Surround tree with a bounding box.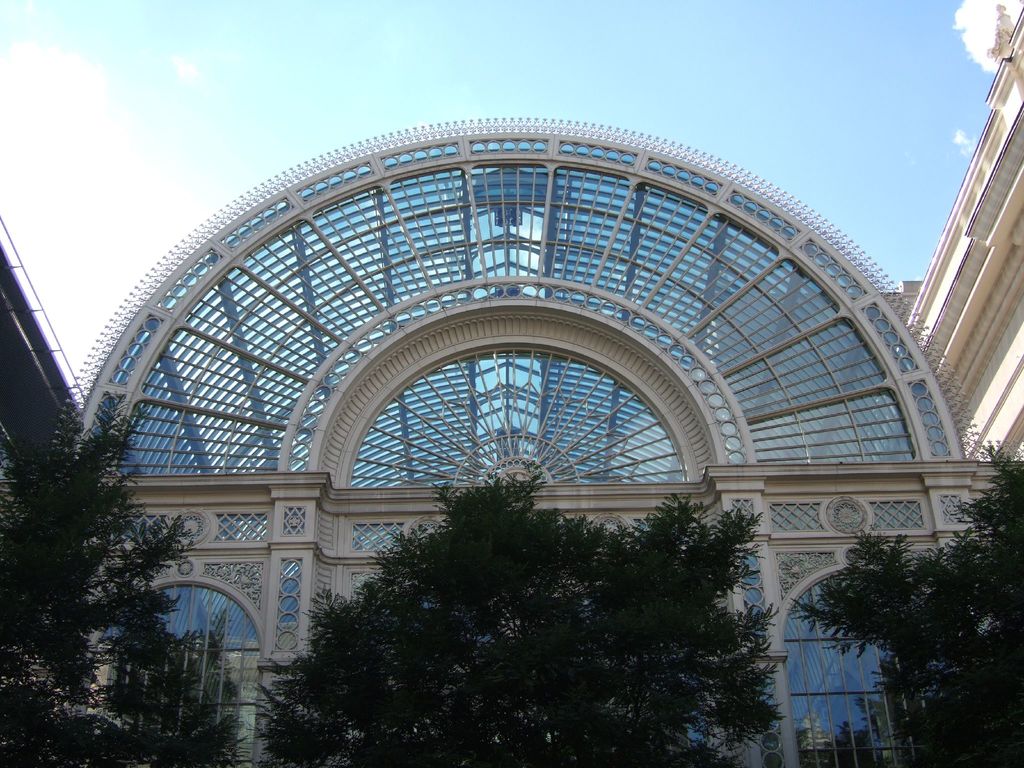
[x1=784, y1=440, x2=1023, y2=767].
